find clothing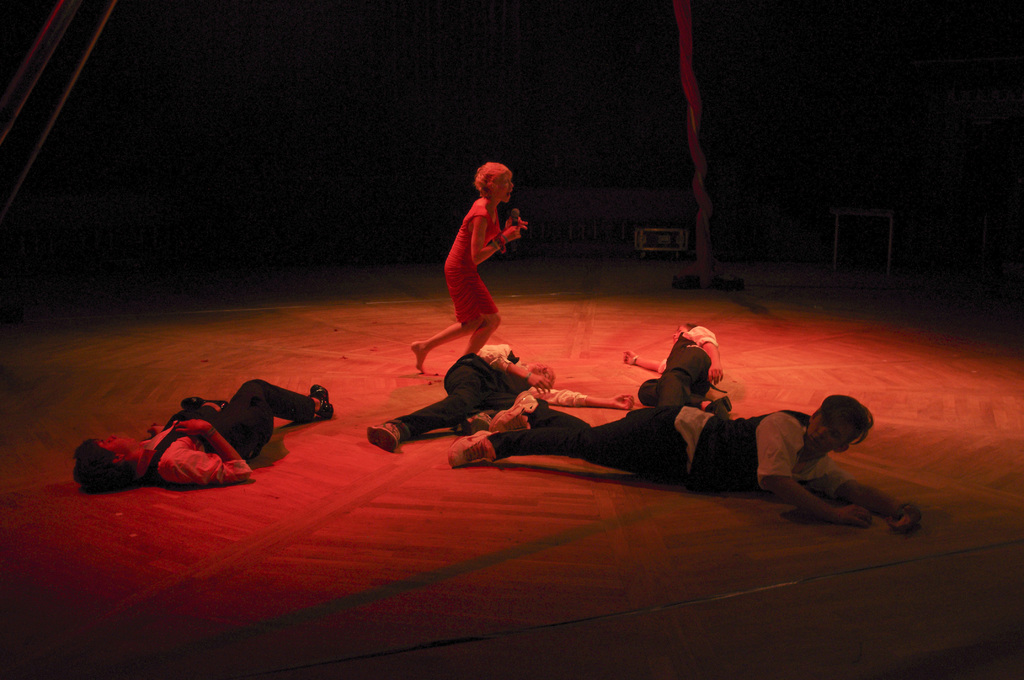
442/199/497/321
